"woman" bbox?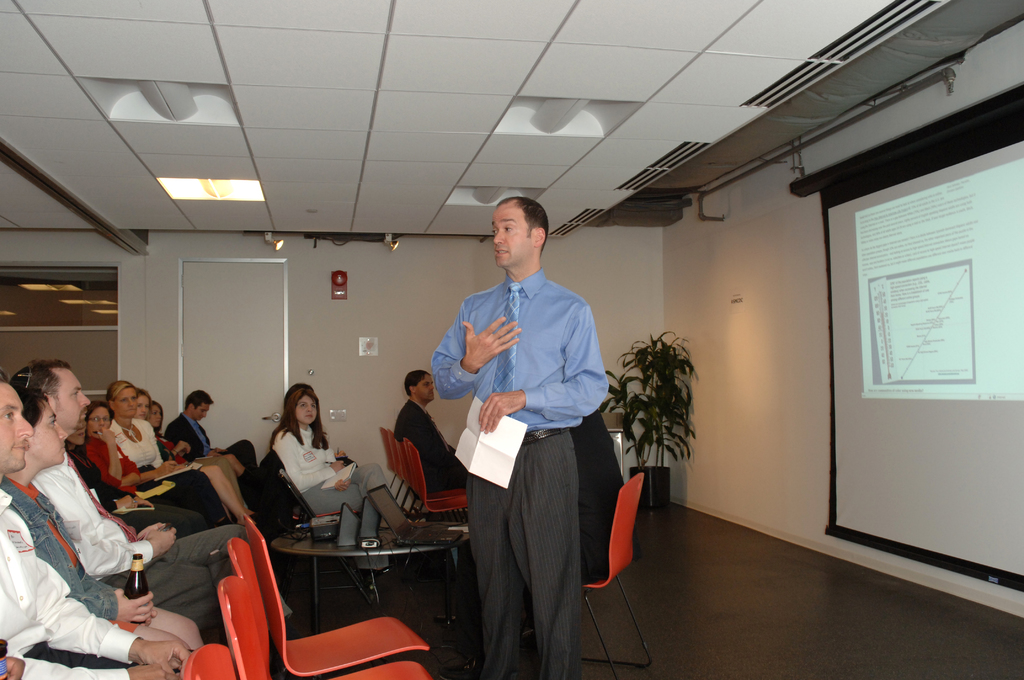
{"left": 254, "top": 397, "right": 337, "bottom": 527}
